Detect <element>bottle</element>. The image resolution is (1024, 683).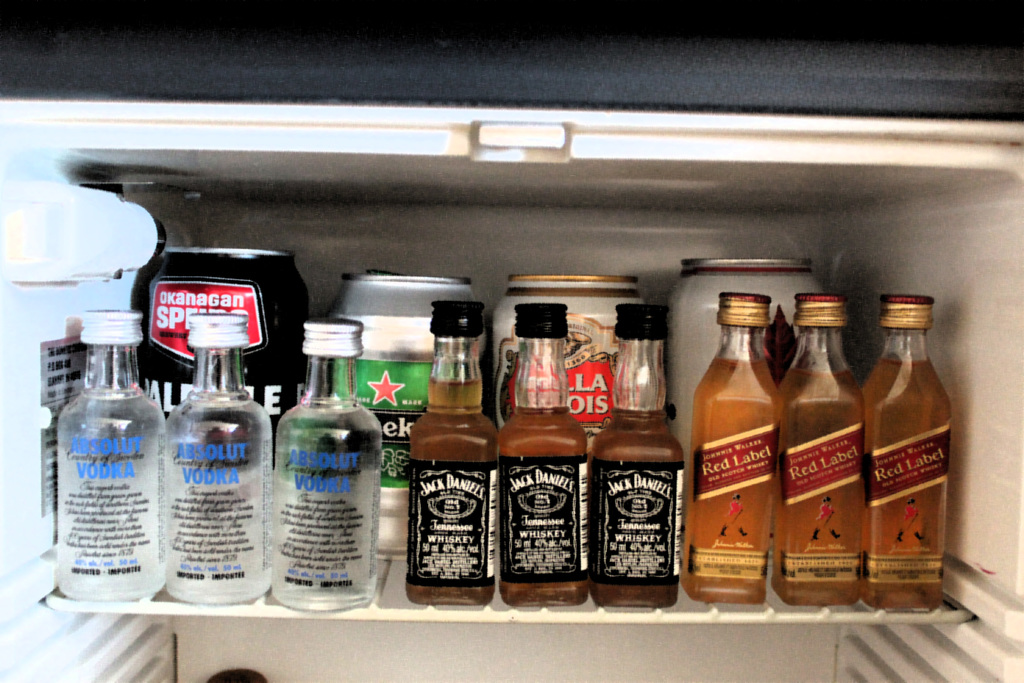
pyautogui.locateOnScreen(401, 301, 497, 600).
